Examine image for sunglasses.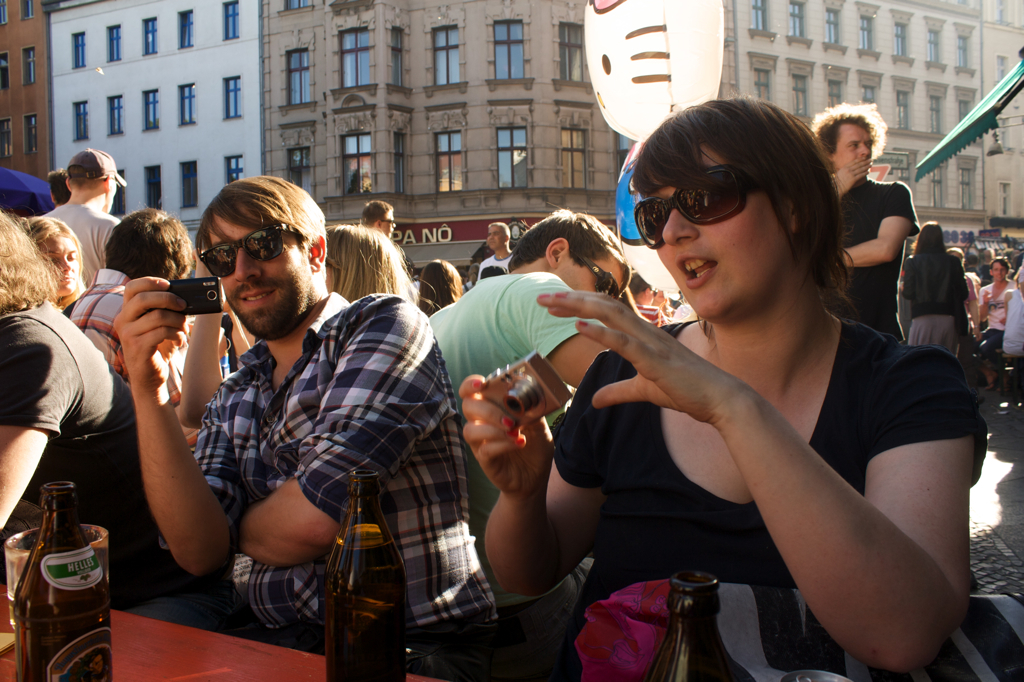
Examination result: crop(632, 162, 752, 249).
